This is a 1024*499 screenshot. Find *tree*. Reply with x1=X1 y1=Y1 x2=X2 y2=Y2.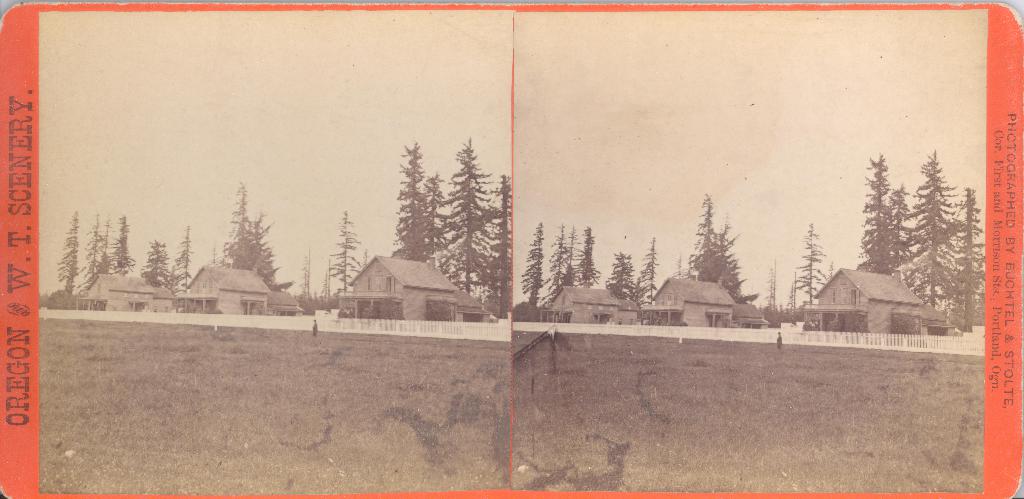
x1=108 y1=209 x2=135 y2=281.
